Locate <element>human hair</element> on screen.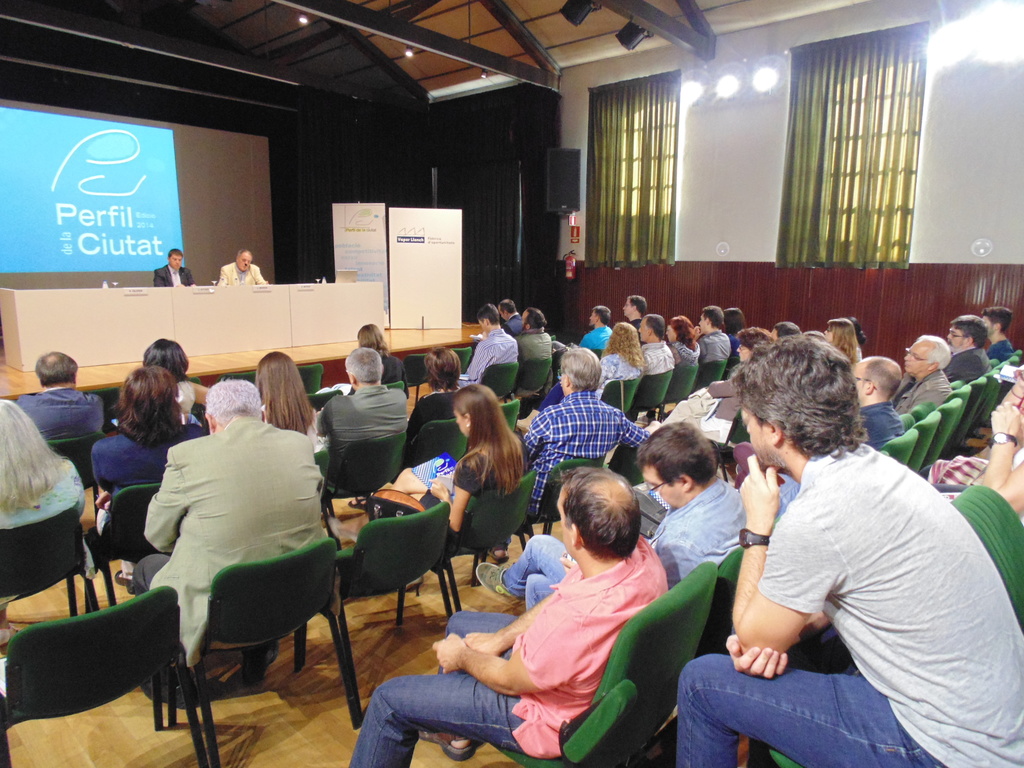
On screen at pyautogui.locateOnScreen(774, 323, 803, 333).
